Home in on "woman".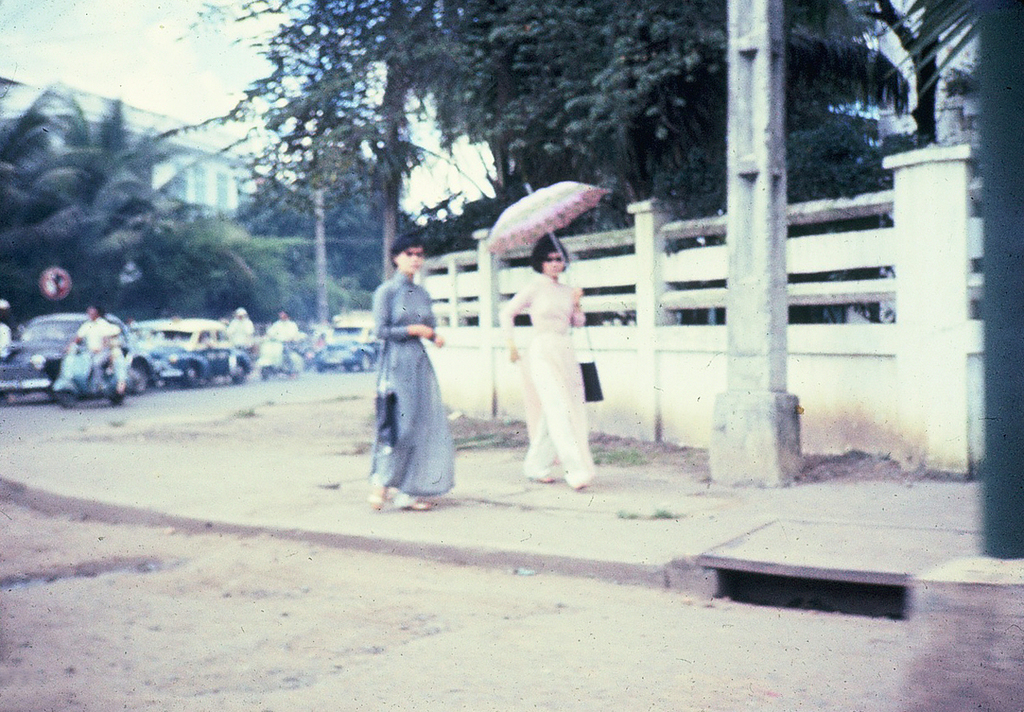
Homed in at bbox(491, 235, 600, 487).
